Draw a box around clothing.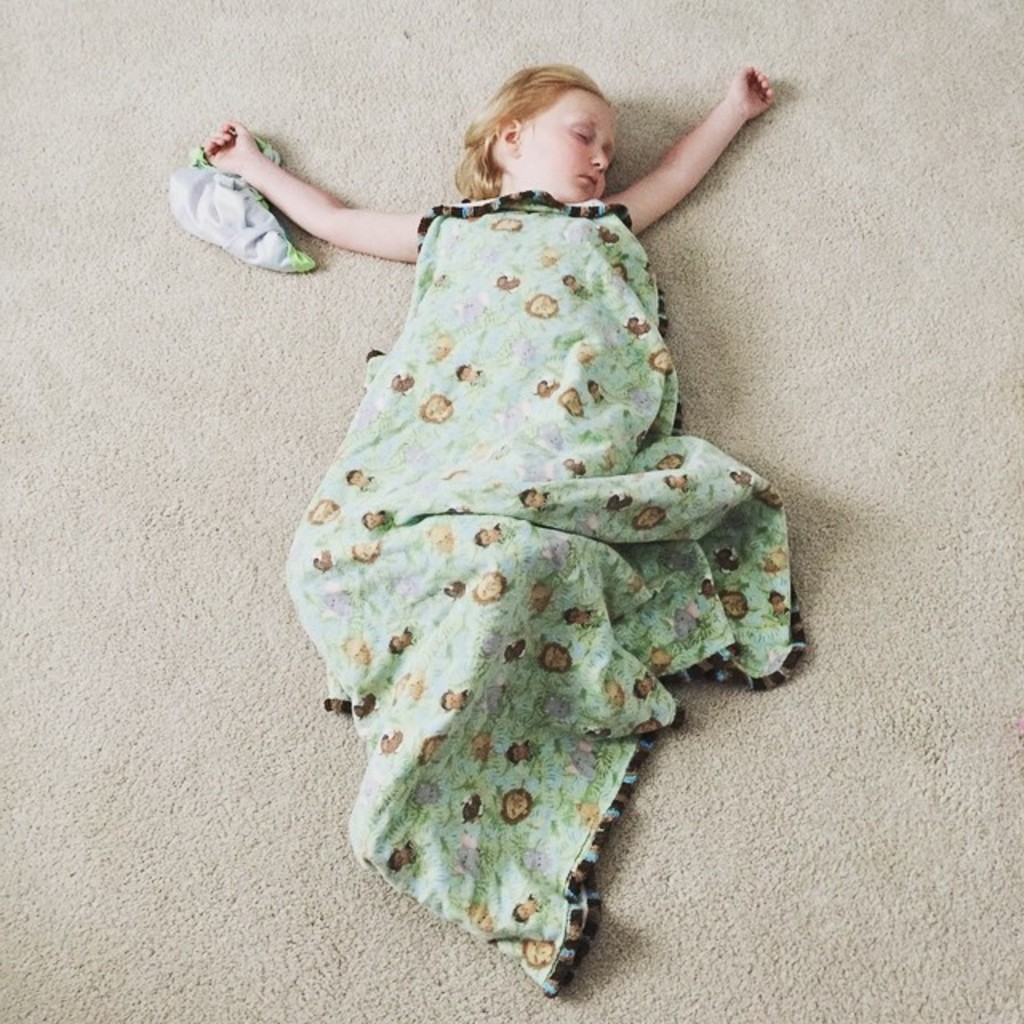
bbox=[282, 195, 822, 1000].
